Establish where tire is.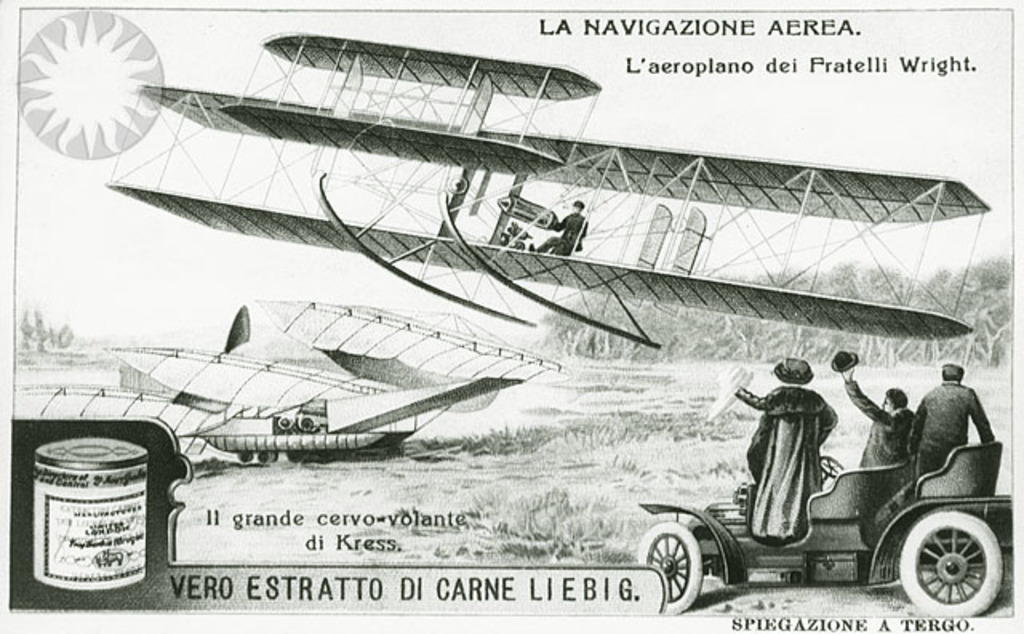
Established at pyautogui.locateOnScreen(635, 520, 704, 616).
